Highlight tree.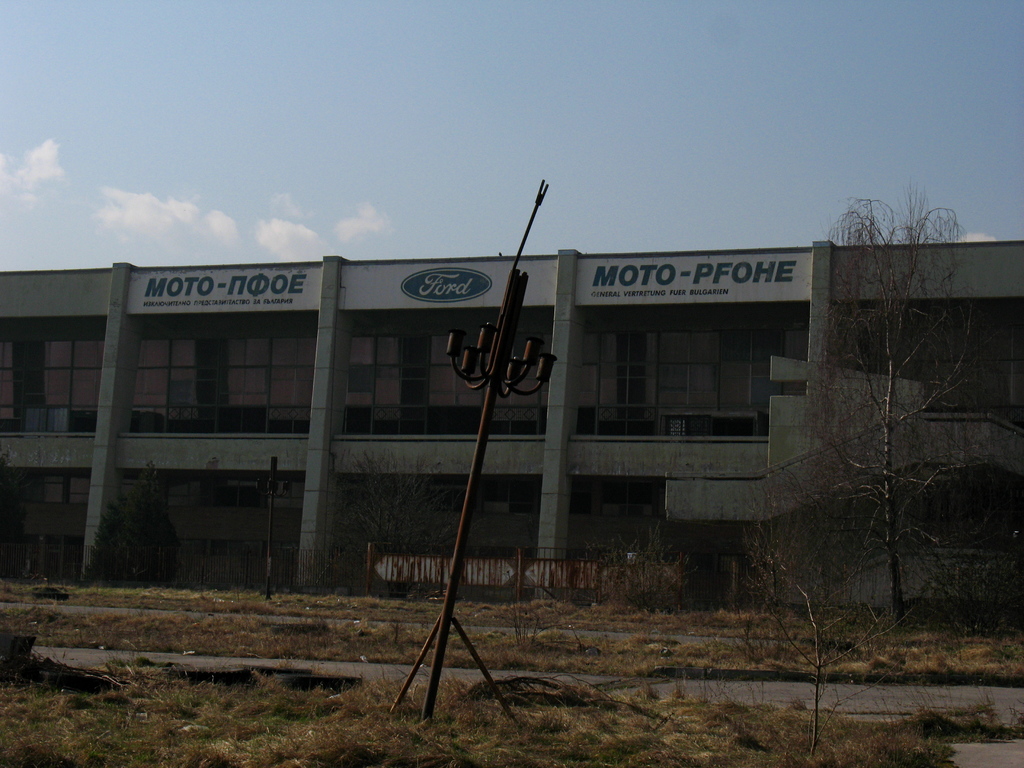
Highlighted region: Rect(80, 460, 181, 590).
